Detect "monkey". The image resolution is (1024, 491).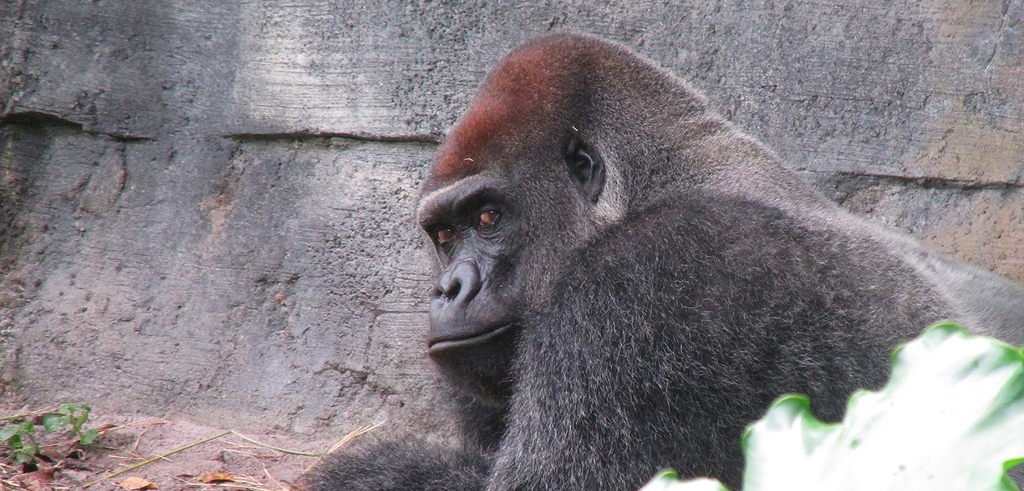
{"left": 308, "top": 29, "right": 1023, "bottom": 490}.
